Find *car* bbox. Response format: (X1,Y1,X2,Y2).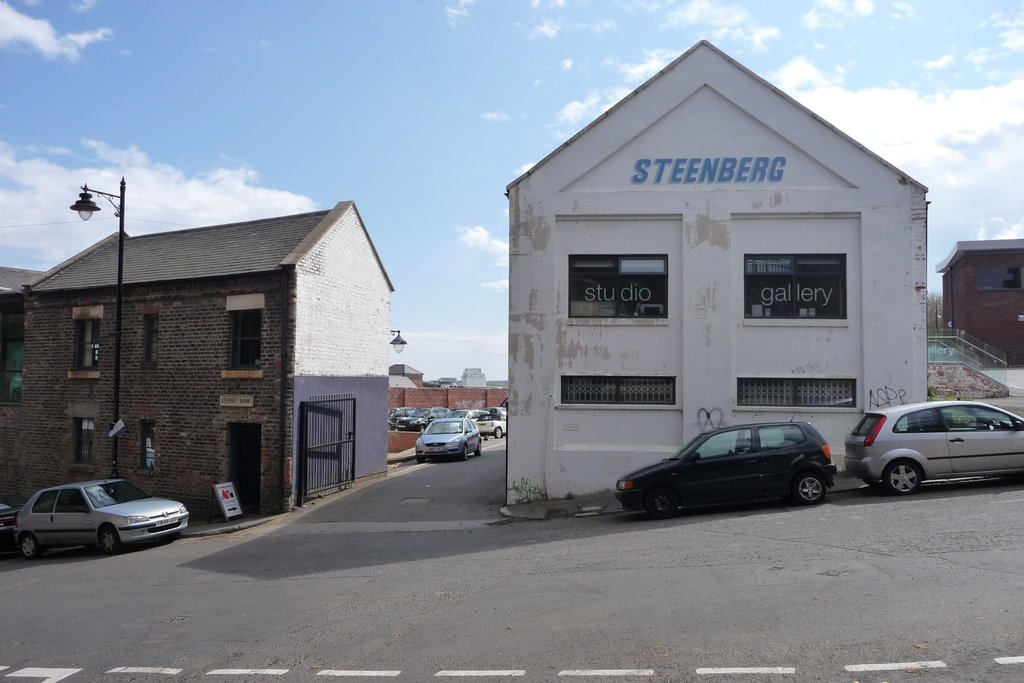
(413,413,483,465).
